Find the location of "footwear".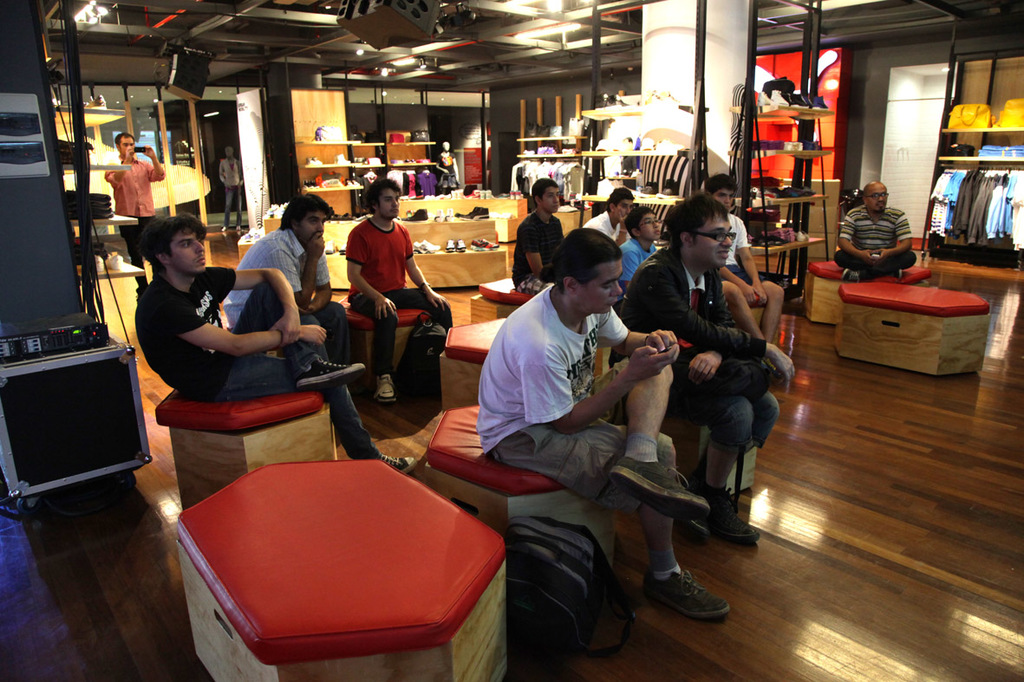
Location: l=413, t=240, r=433, b=251.
